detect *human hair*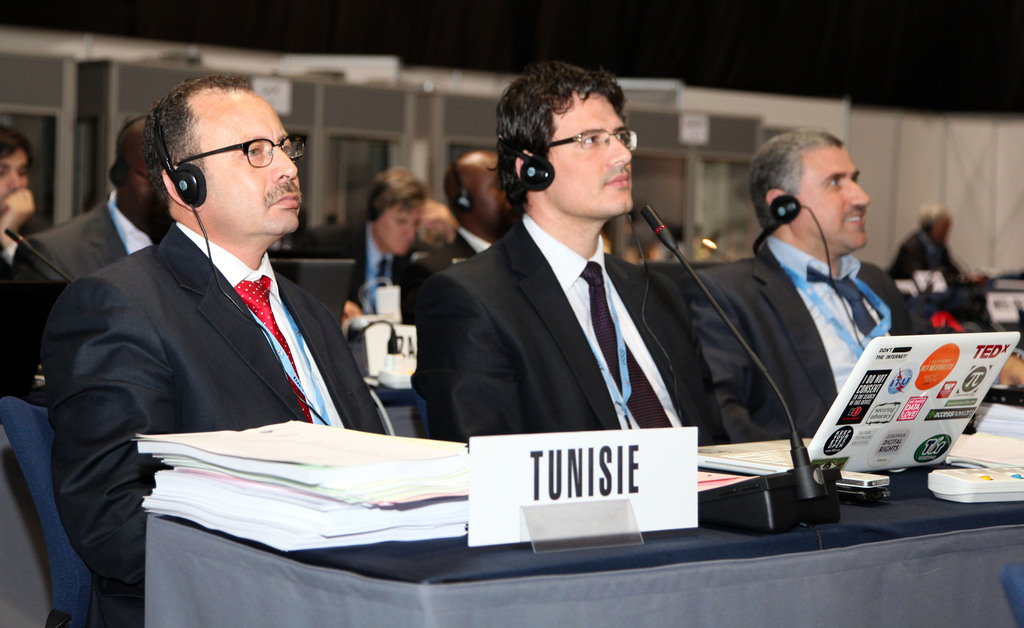
145:74:252:207
